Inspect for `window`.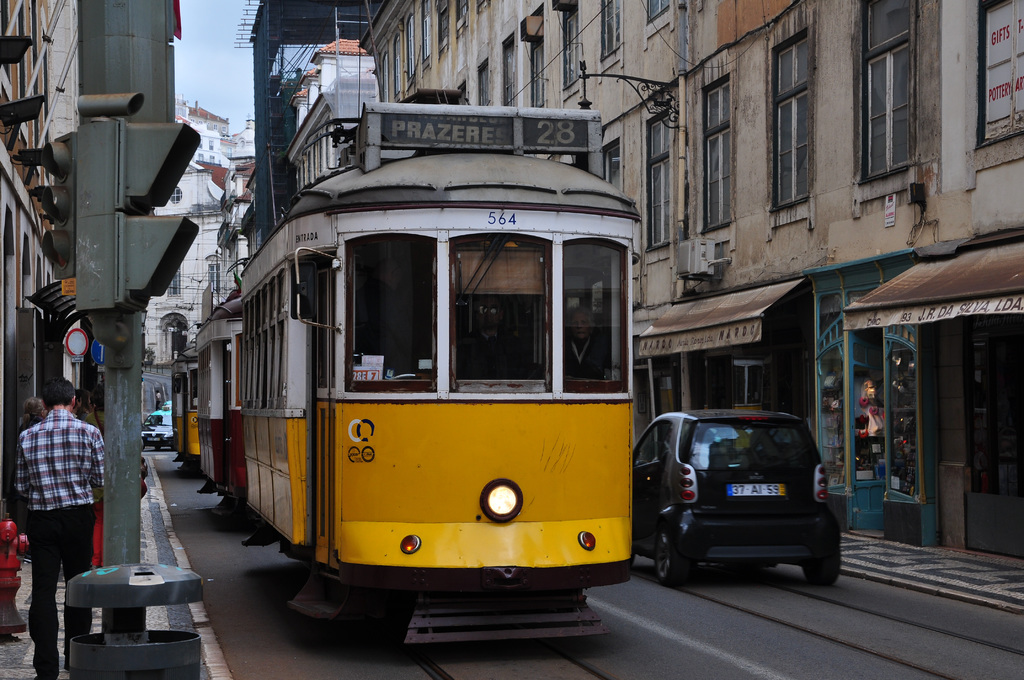
Inspection: <region>640, 108, 676, 248</region>.
